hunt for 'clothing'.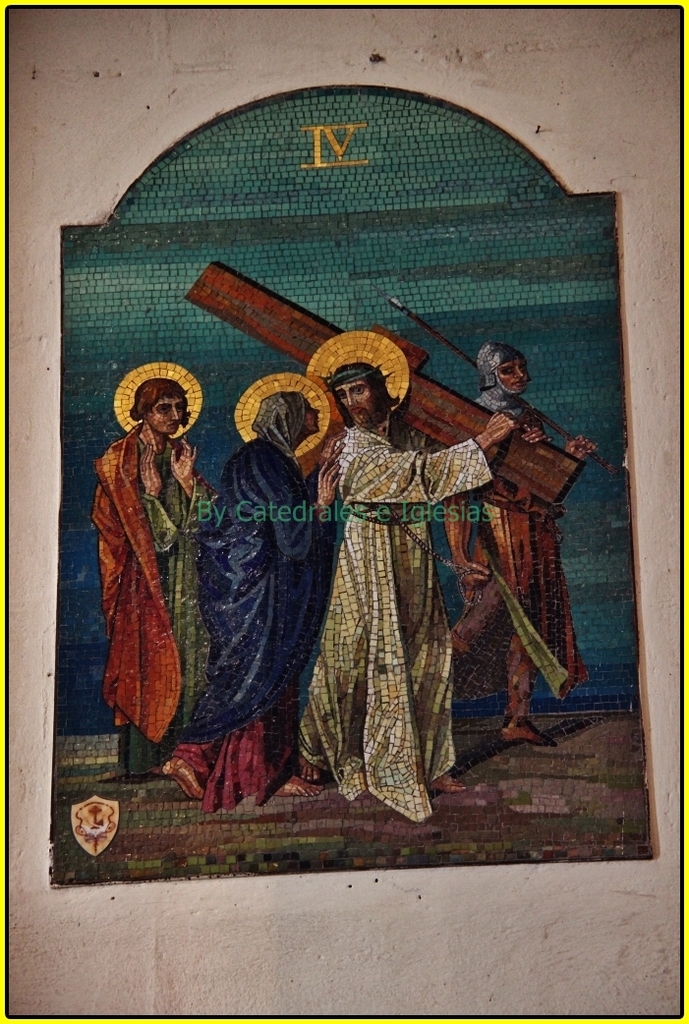
Hunted down at <box>170,387,326,812</box>.
